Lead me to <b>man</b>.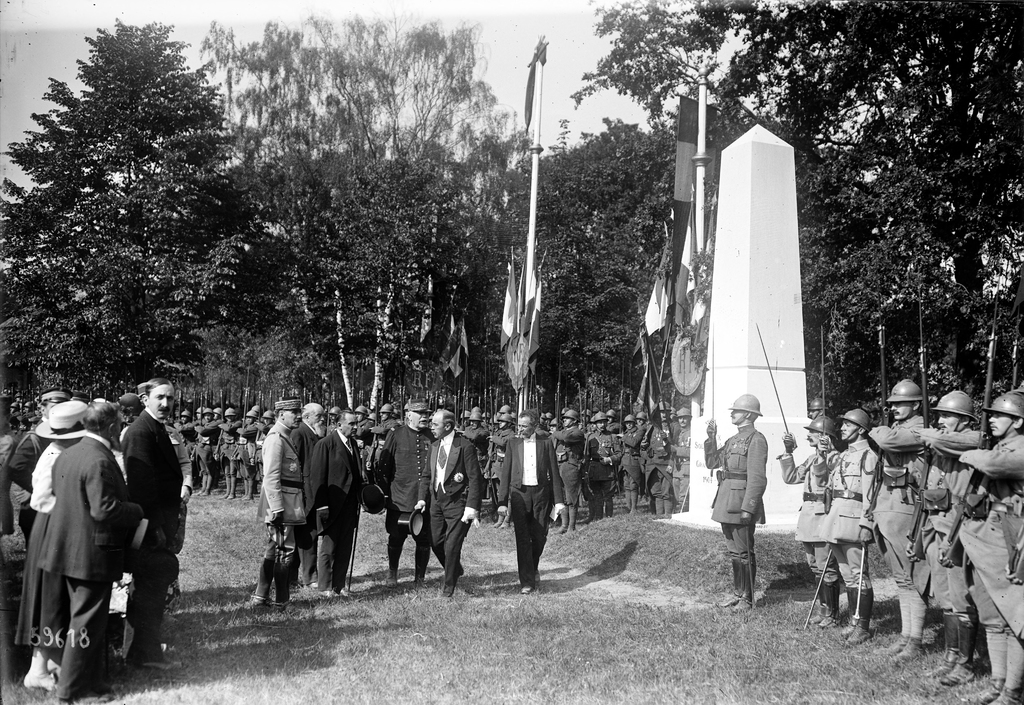
Lead to l=705, t=392, r=768, b=614.
